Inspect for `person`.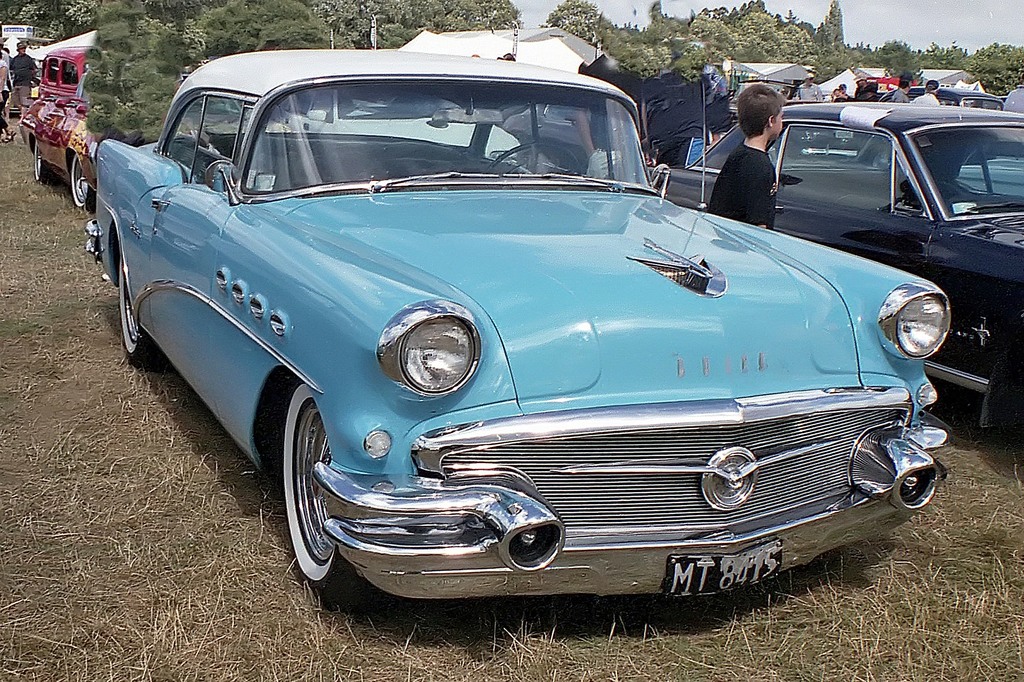
Inspection: 788,71,822,104.
